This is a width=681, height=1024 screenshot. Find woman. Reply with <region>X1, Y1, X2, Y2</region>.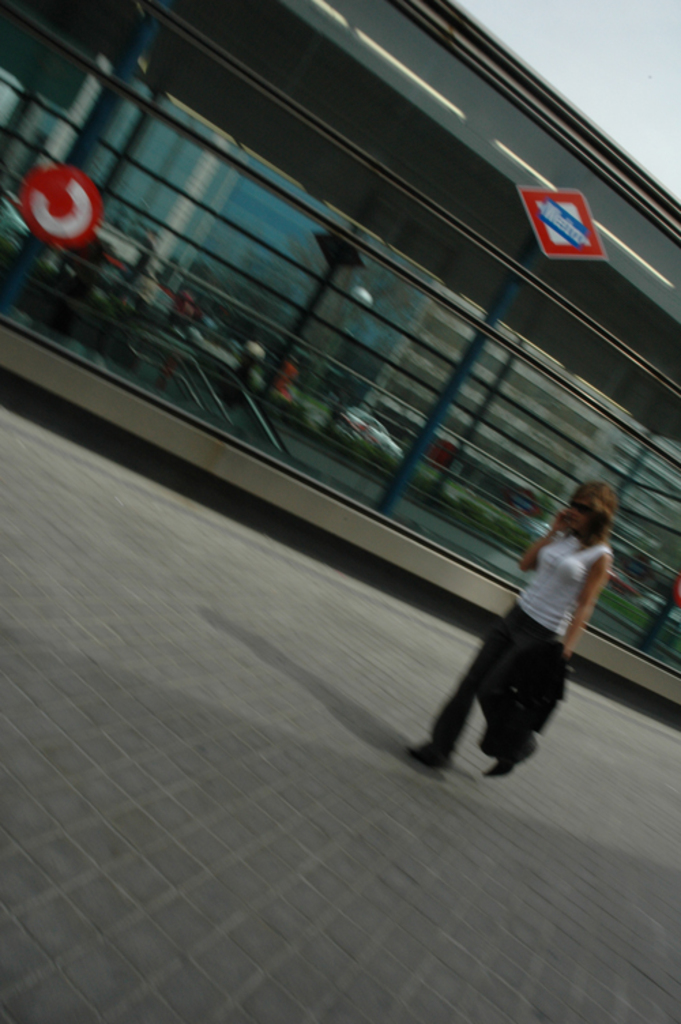
<region>484, 466, 631, 745</region>.
